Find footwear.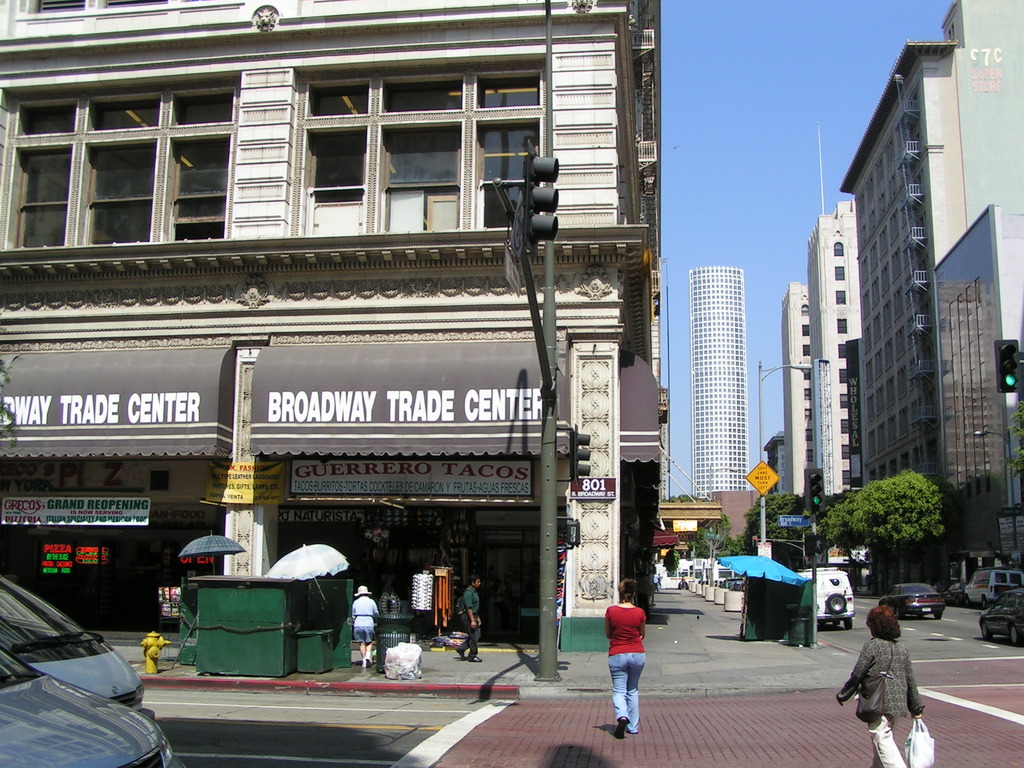
(468, 651, 481, 659).
